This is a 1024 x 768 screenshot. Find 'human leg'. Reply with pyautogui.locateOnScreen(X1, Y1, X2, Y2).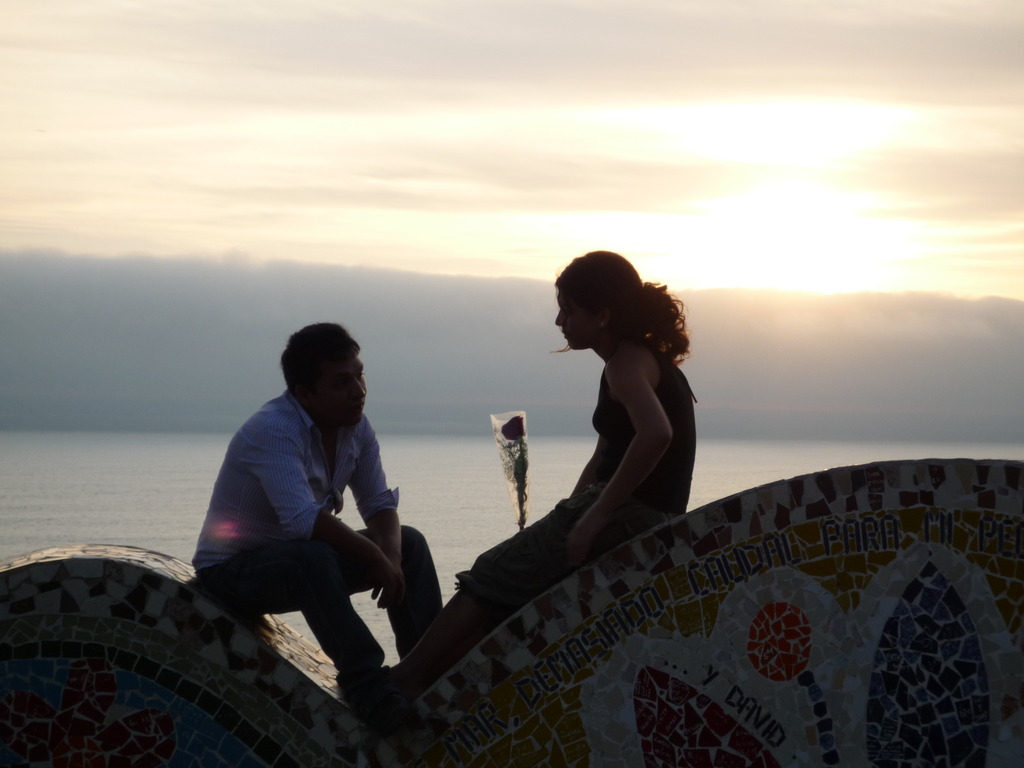
pyautogui.locateOnScreen(221, 538, 394, 698).
